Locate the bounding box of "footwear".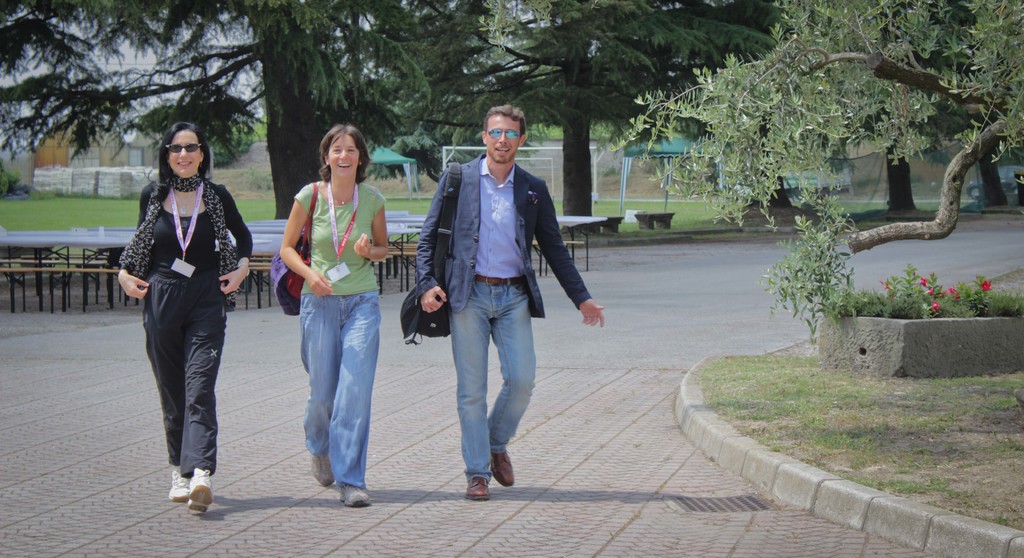
Bounding box: box(340, 485, 368, 507).
